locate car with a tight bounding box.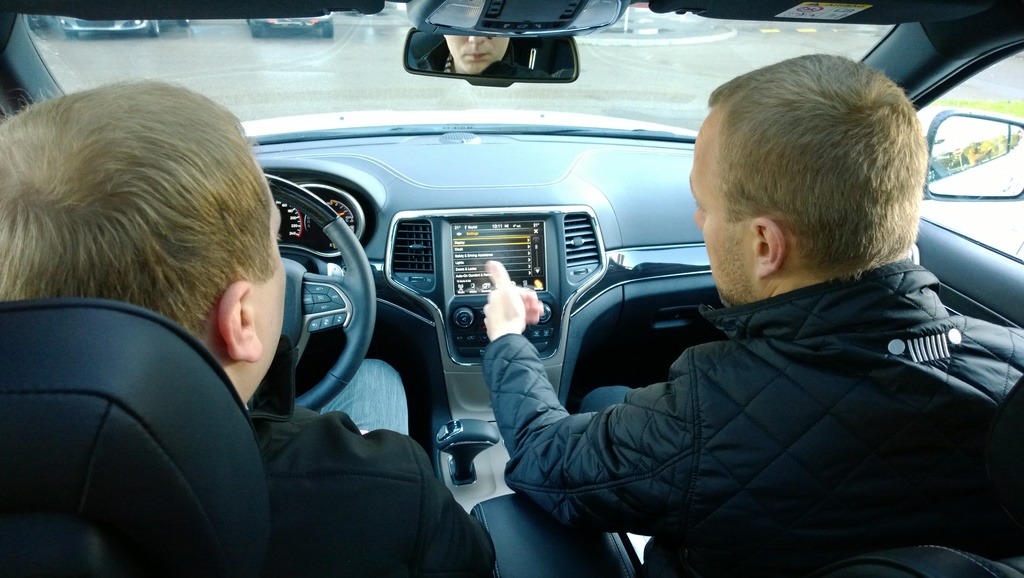
246/13/337/38.
